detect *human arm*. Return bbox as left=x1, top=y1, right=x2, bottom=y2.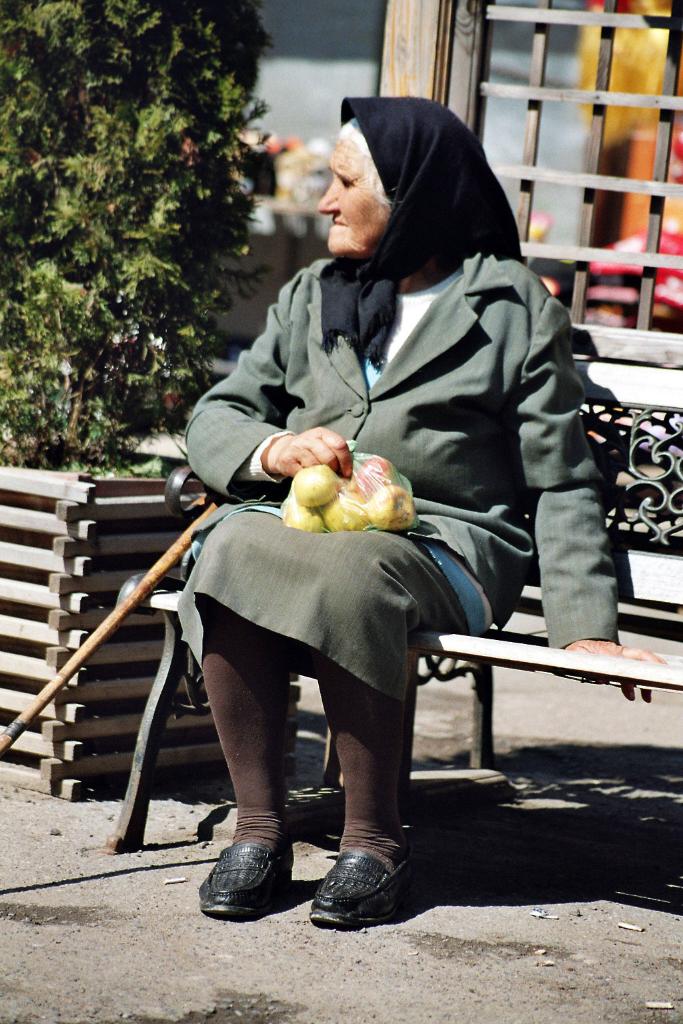
left=502, top=286, right=666, bottom=667.
